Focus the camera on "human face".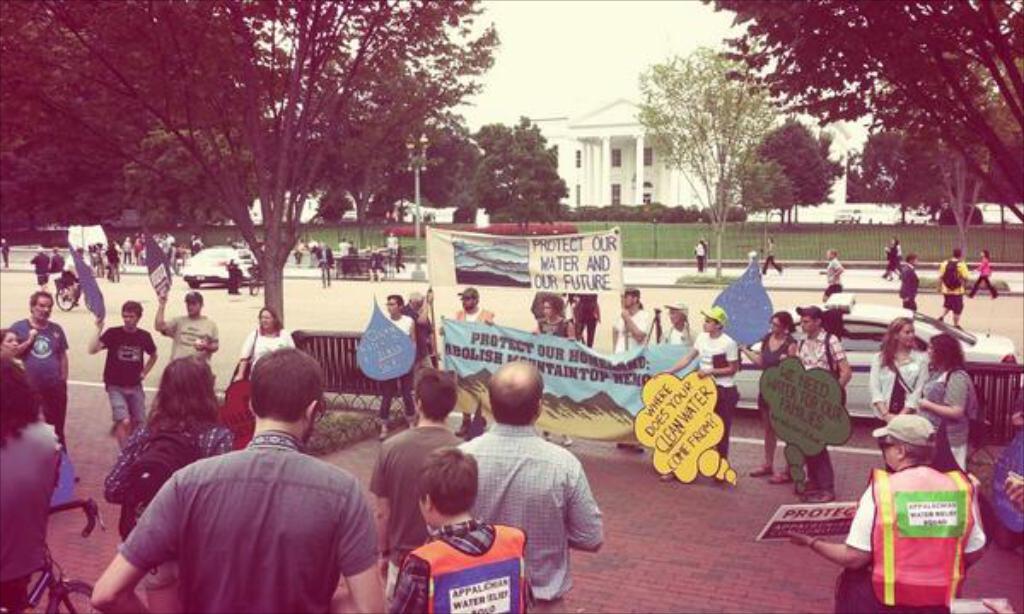
Focus region: x1=258 y1=310 x2=276 y2=331.
